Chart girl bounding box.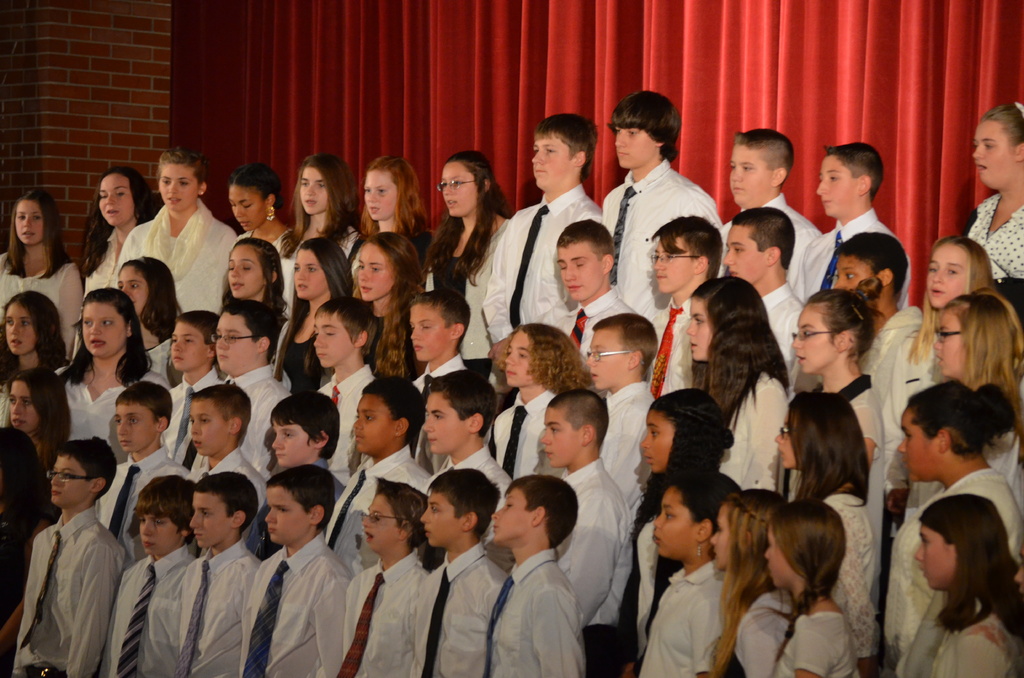
Charted: region(937, 293, 1023, 478).
